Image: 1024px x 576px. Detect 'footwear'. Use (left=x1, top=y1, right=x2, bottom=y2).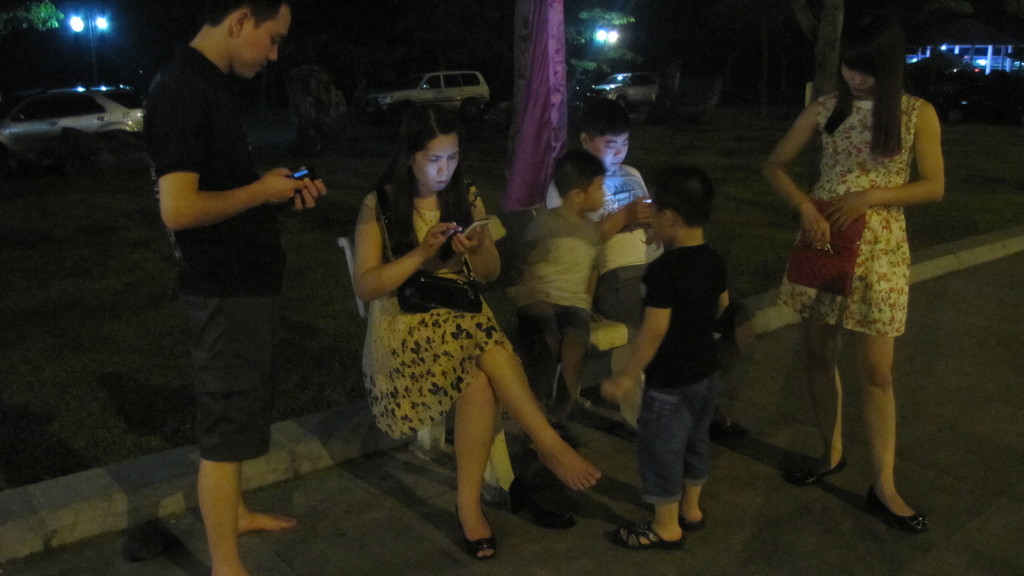
(left=579, top=467, right=657, bottom=549).
